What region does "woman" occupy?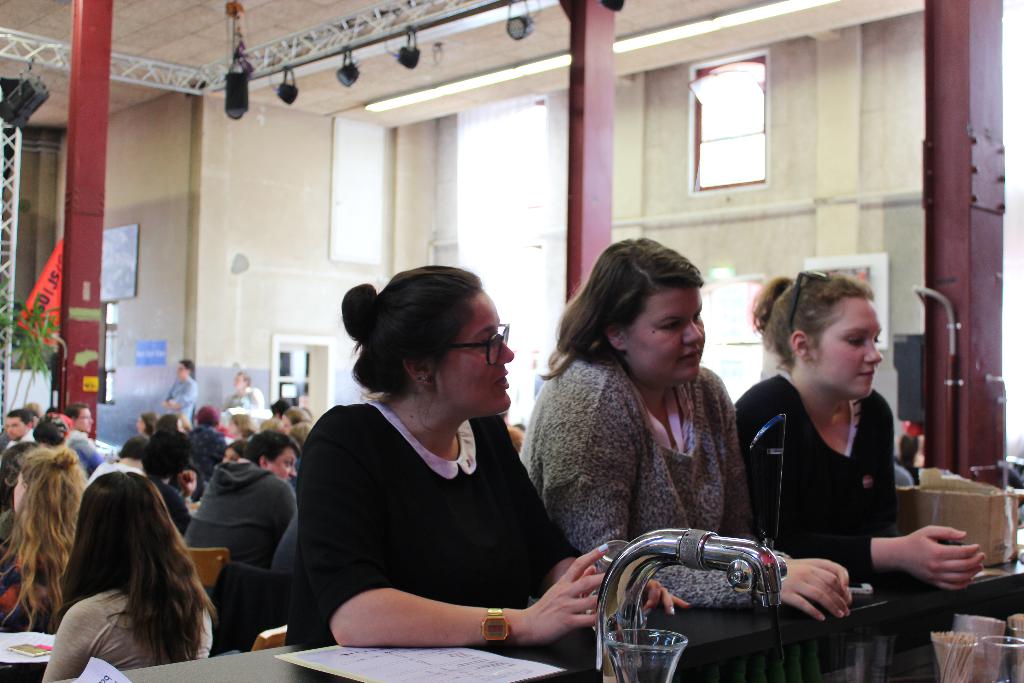
36,472,220,682.
